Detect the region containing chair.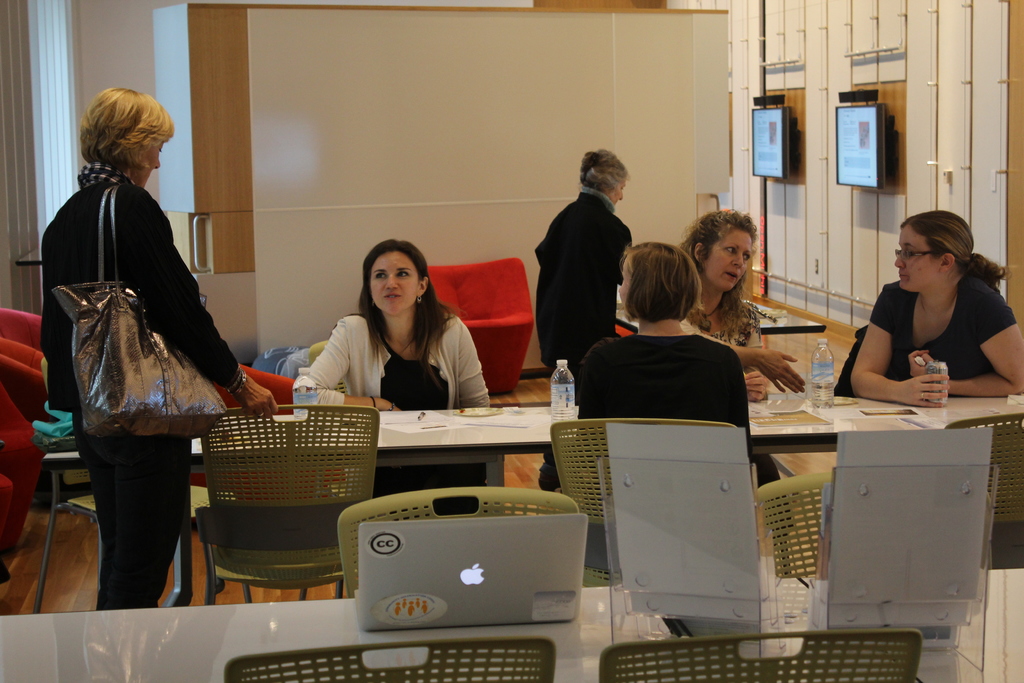
{"left": 0, "top": 303, "right": 49, "bottom": 456}.
